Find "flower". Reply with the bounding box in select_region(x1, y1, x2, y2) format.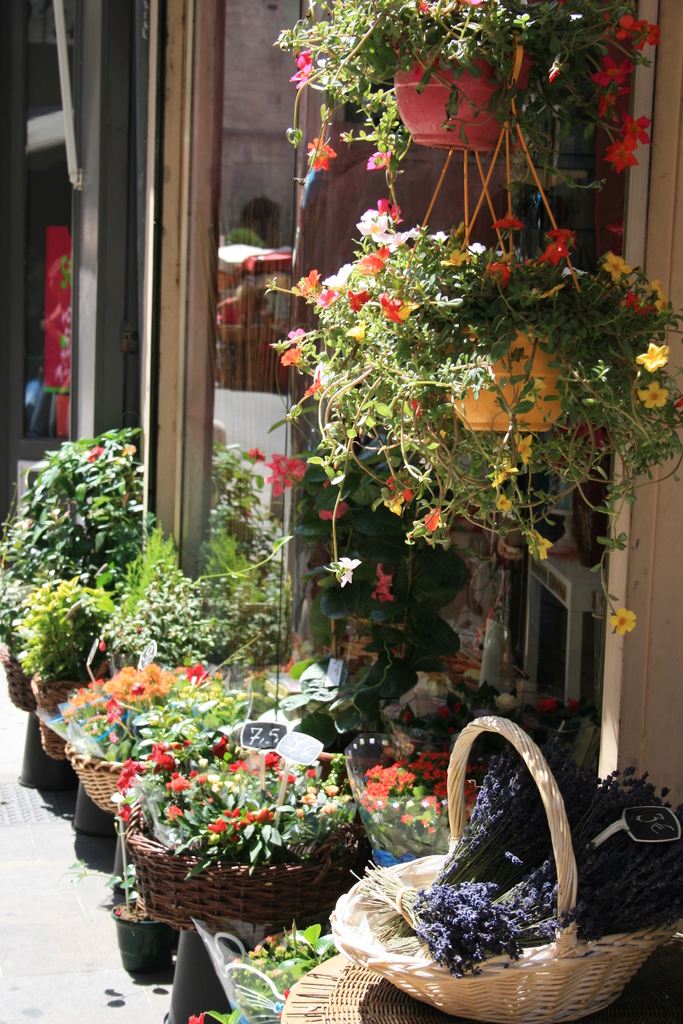
select_region(284, 49, 318, 92).
